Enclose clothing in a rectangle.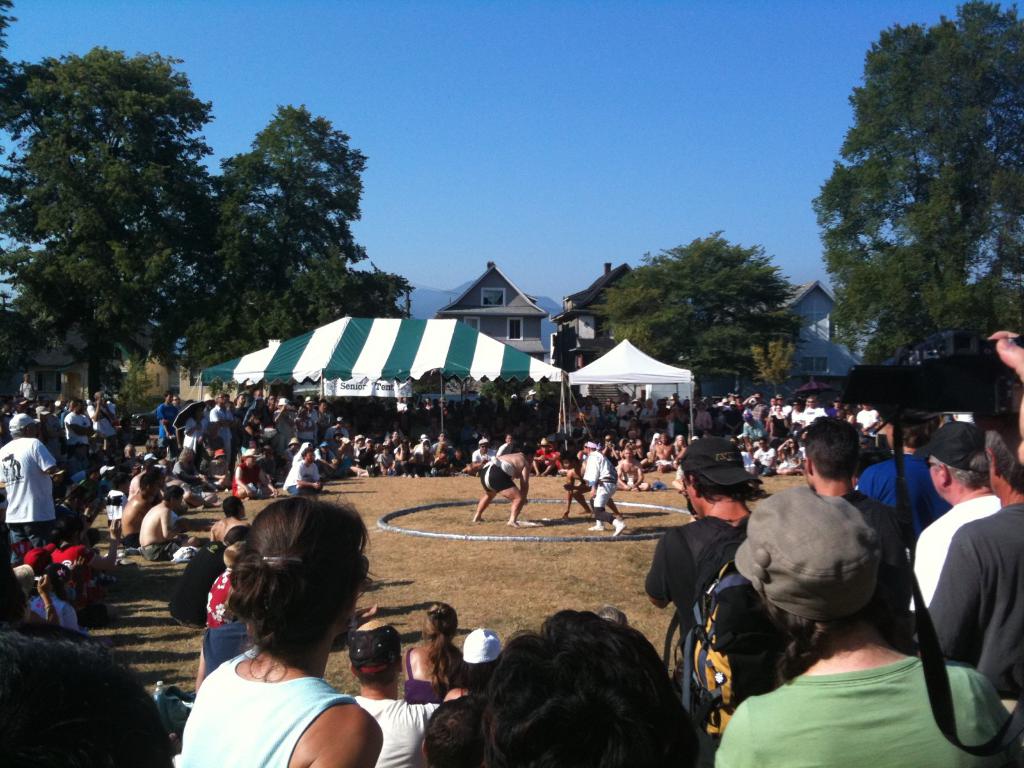
[left=154, top=532, right=179, bottom=565].
